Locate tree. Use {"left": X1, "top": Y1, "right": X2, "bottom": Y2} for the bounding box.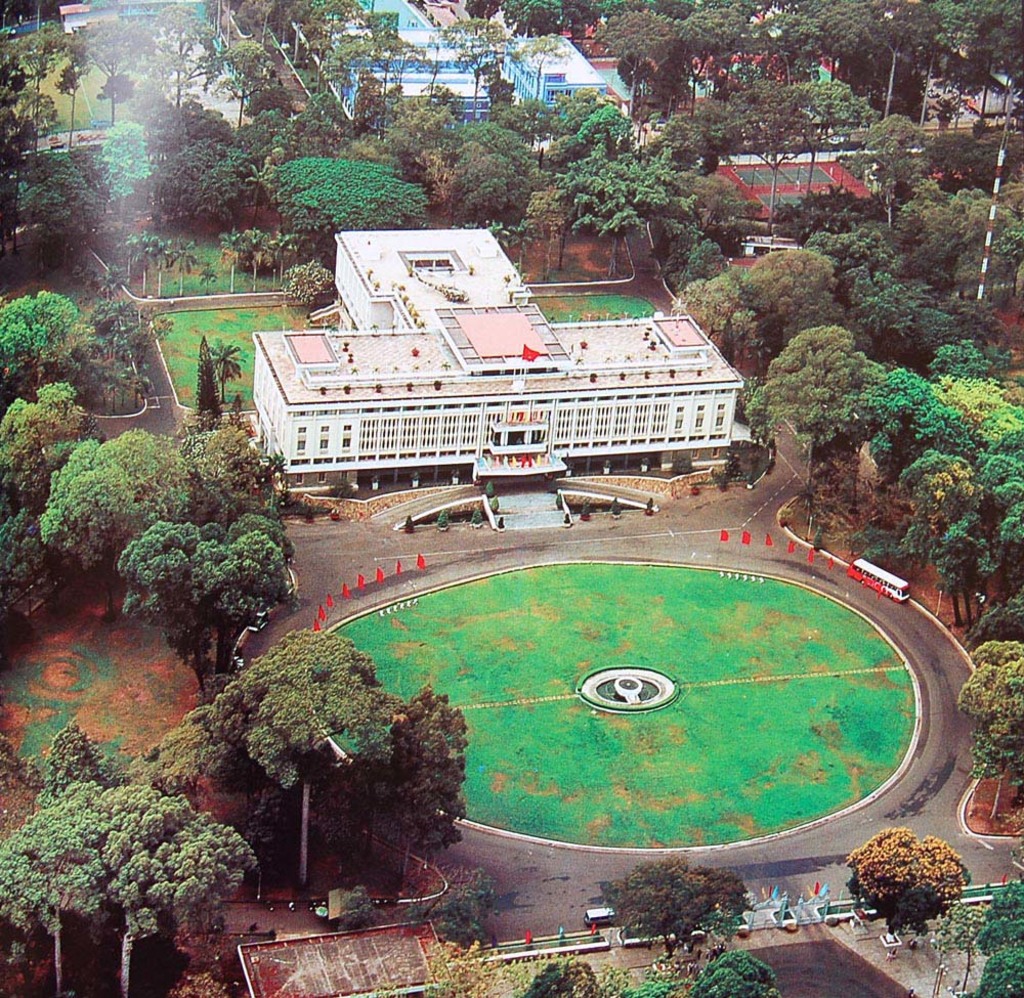
{"left": 146, "top": 2, "right": 216, "bottom": 111}.
